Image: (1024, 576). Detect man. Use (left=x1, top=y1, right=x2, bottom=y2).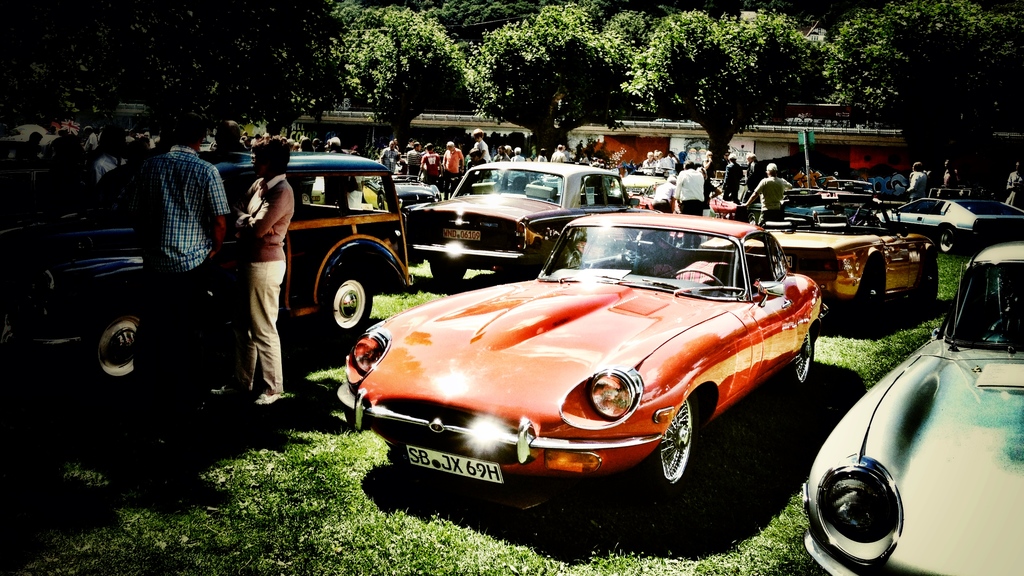
(left=1002, top=158, right=1023, bottom=208).
